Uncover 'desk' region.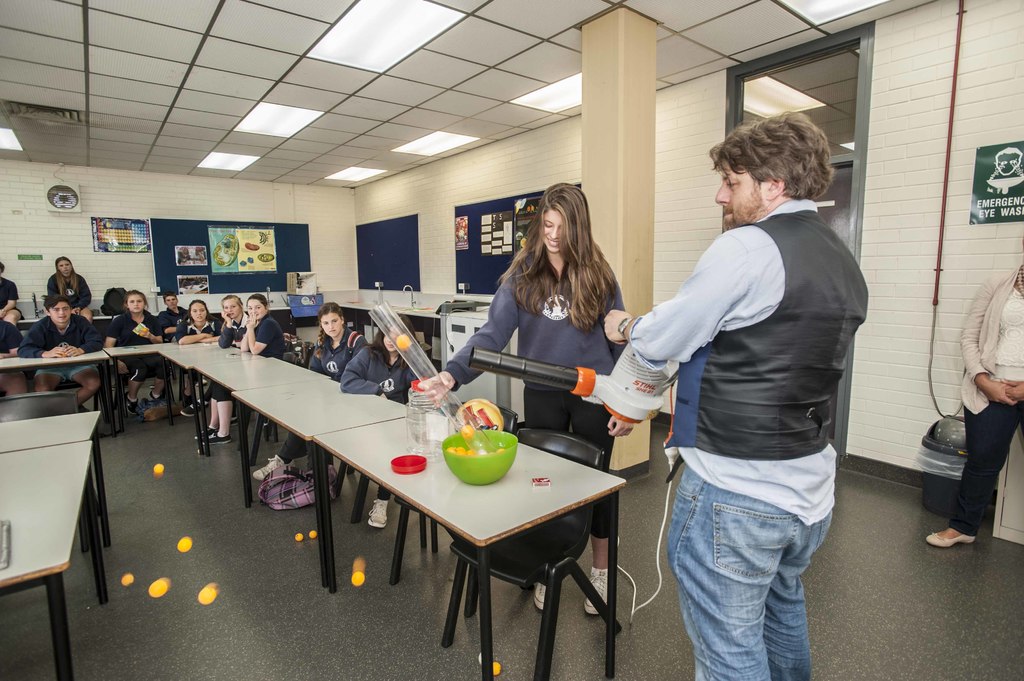
Uncovered: BBox(0, 351, 110, 435).
